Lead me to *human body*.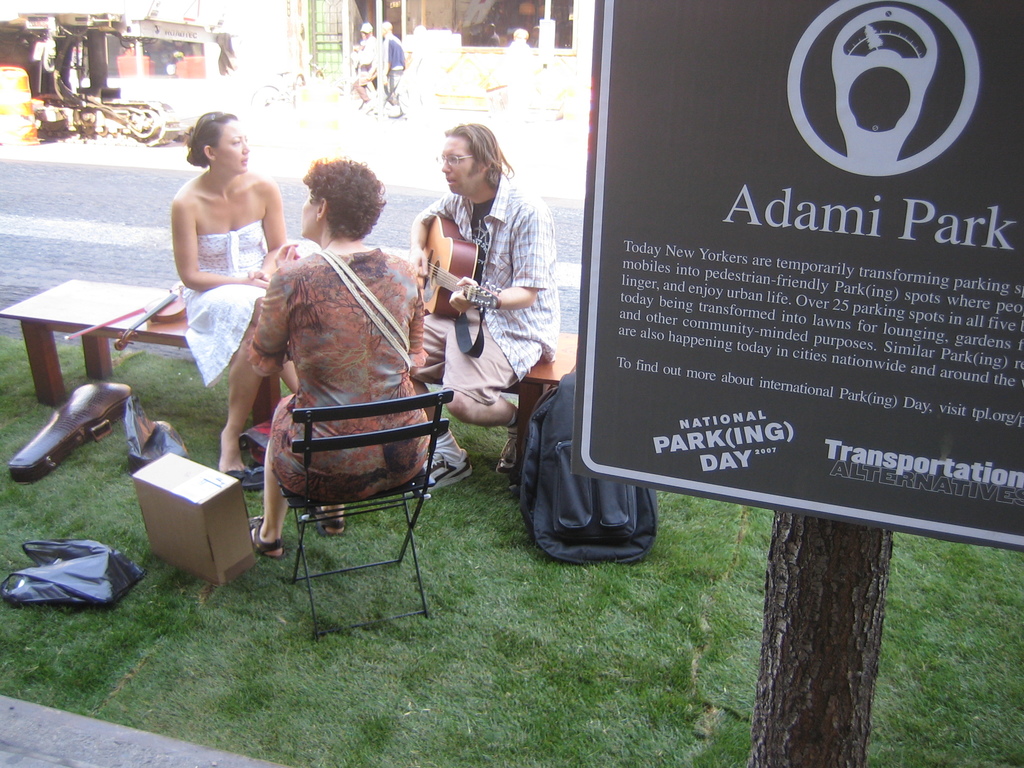
Lead to (408, 143, 563, 500).
